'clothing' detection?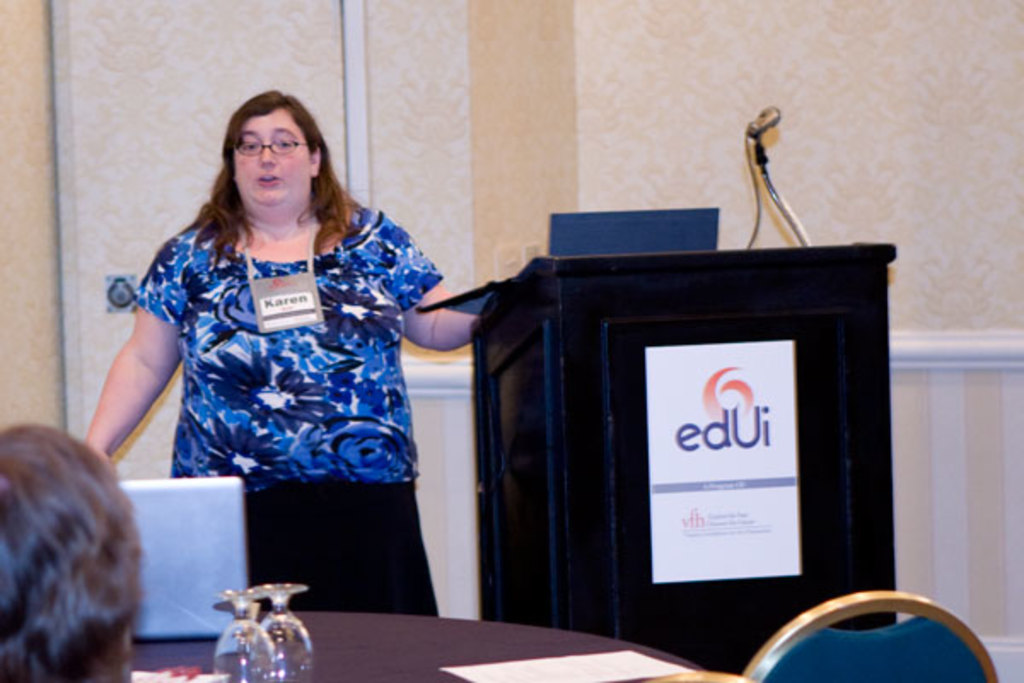
pyautogui.locateOnScreen(121, 161, 451, 574)
